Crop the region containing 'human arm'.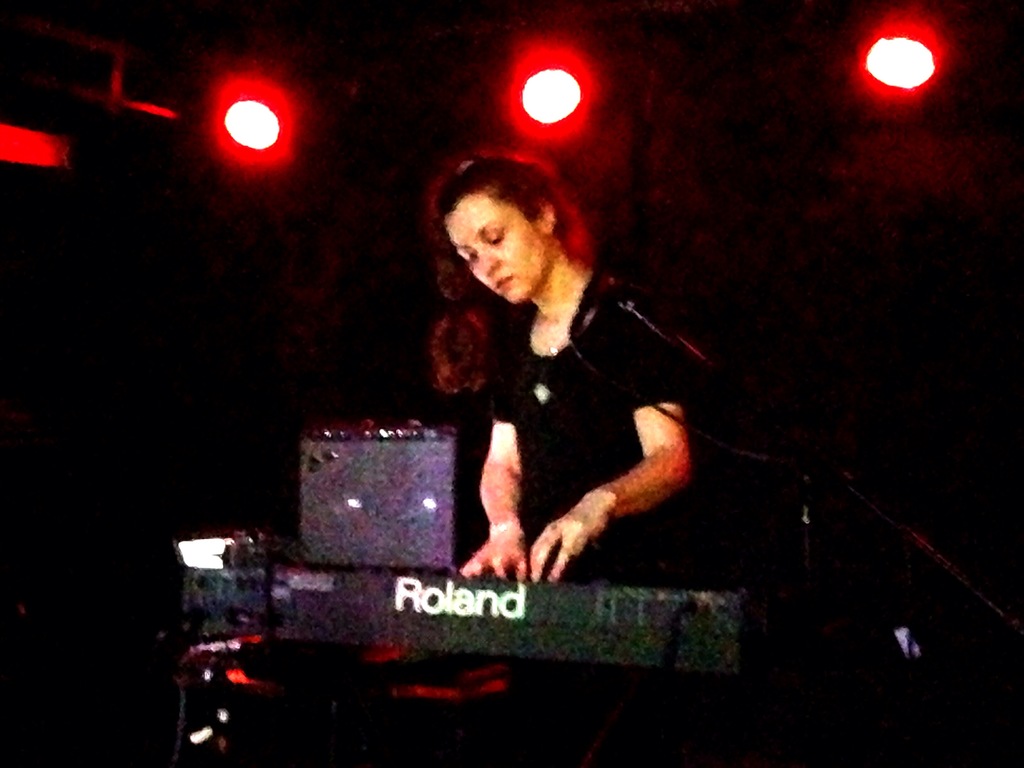
Crop region: region(455, 327, 526, 588).
